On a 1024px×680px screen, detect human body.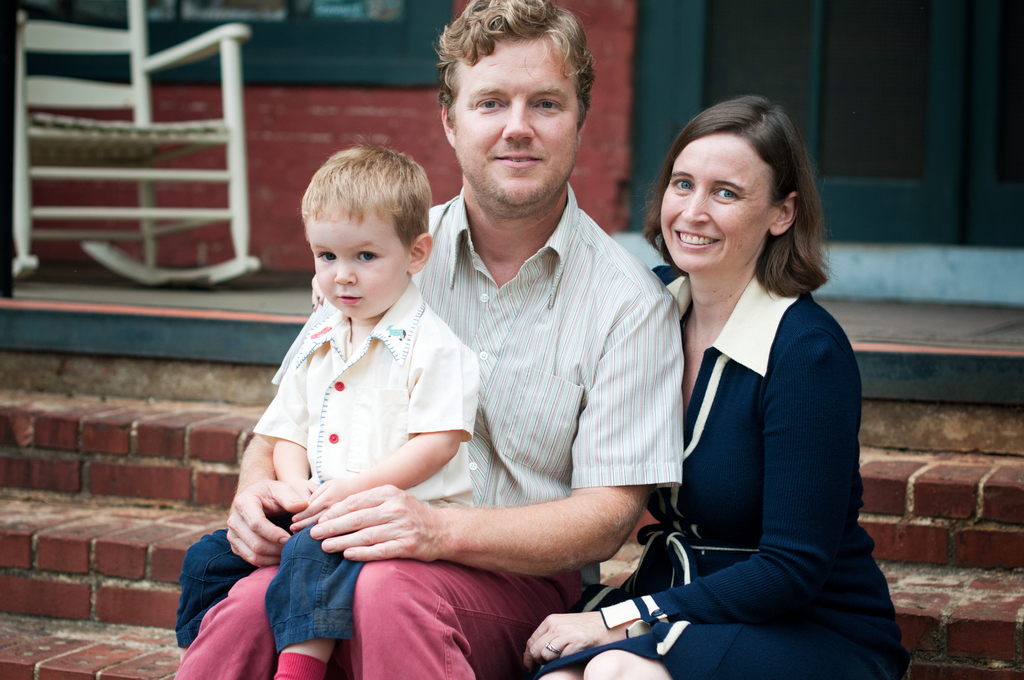
(left=173, top=0, right=684, bottom=679).
